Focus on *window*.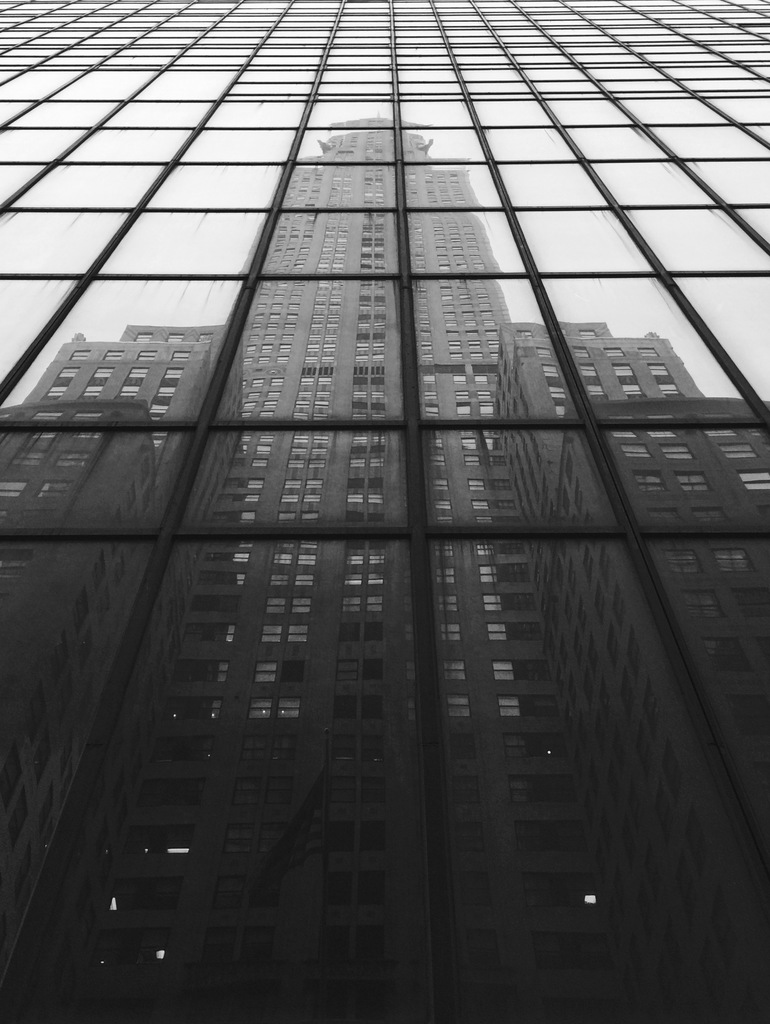
Focused at crop(536, 932, 606, 969).
